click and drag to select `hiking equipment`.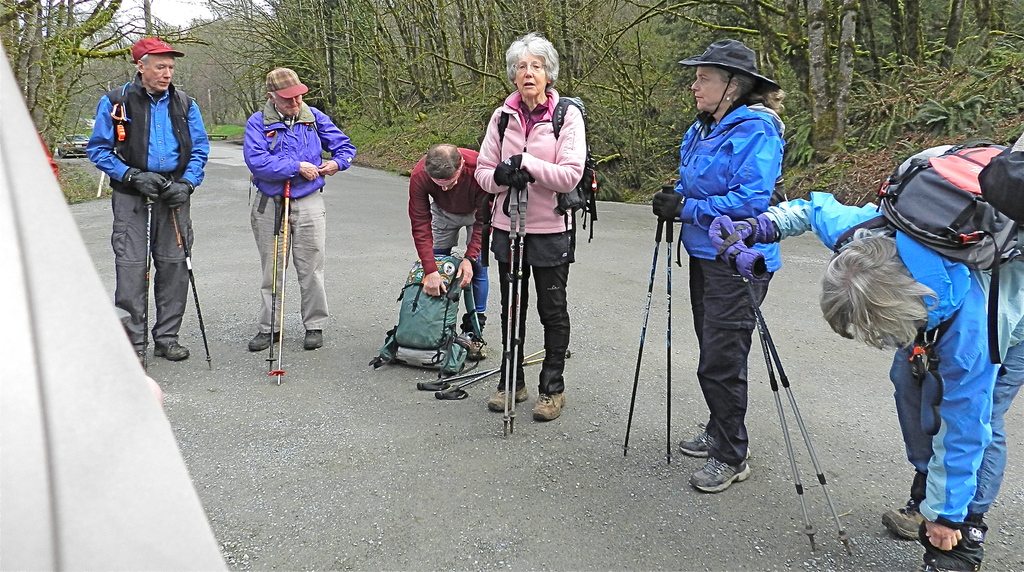
Selection: crop(511, 177, 529, 437).
